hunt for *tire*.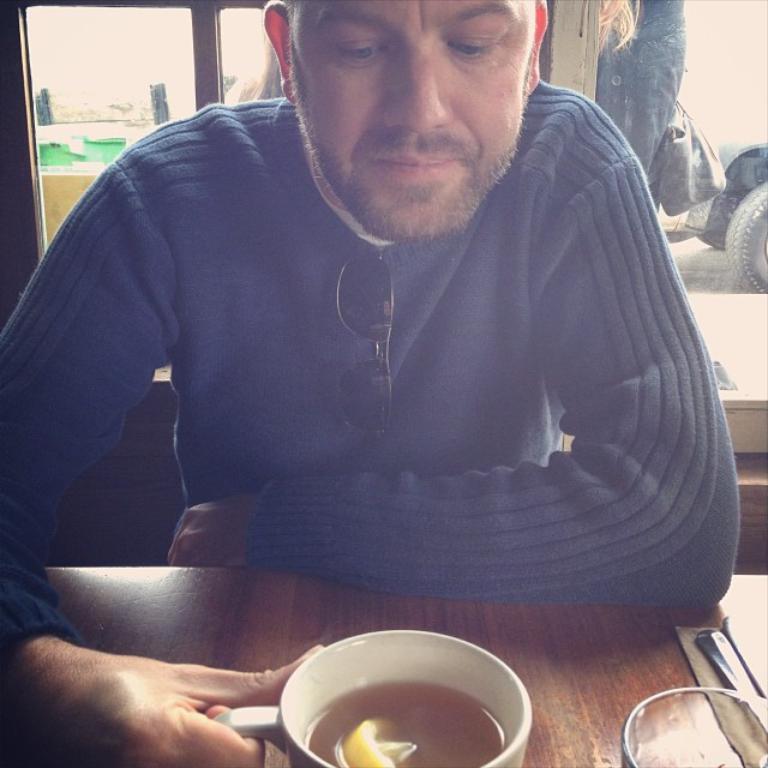
Hunted down at 728/178/767/284.
